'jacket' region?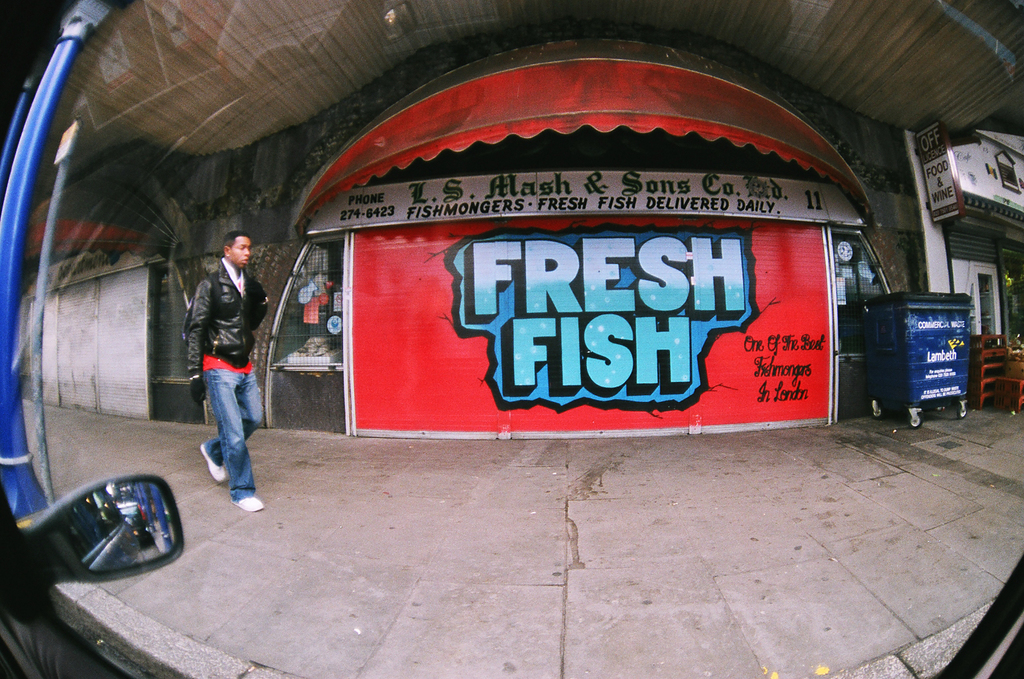
<bbox>181, 258, 271, 383</bbox>
